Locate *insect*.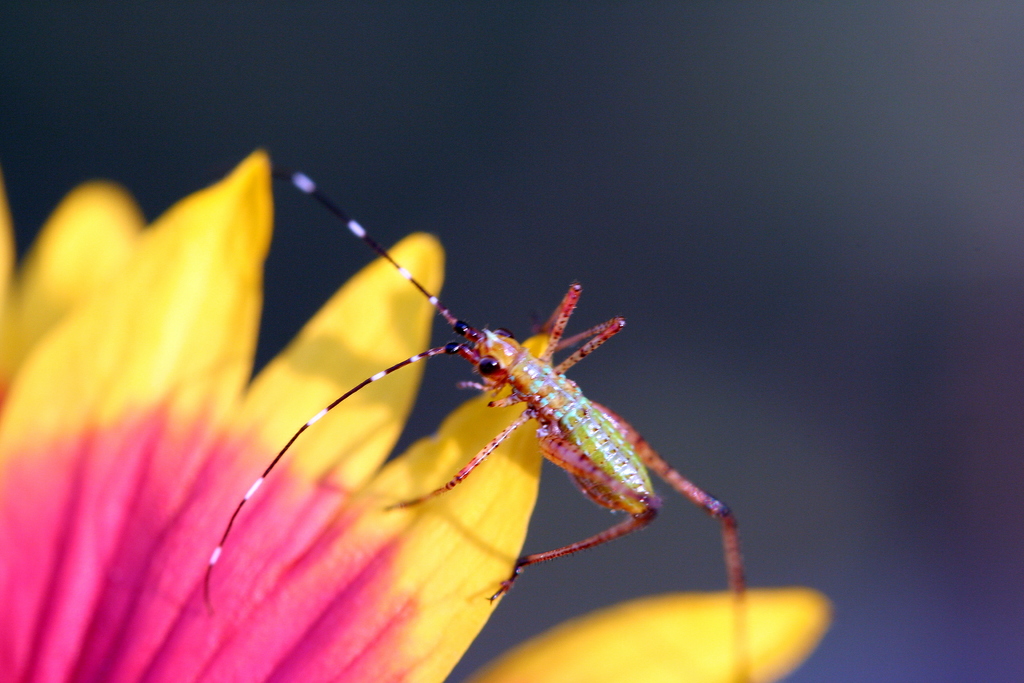
Bounding box: crop(204, 173, 750, 682).
